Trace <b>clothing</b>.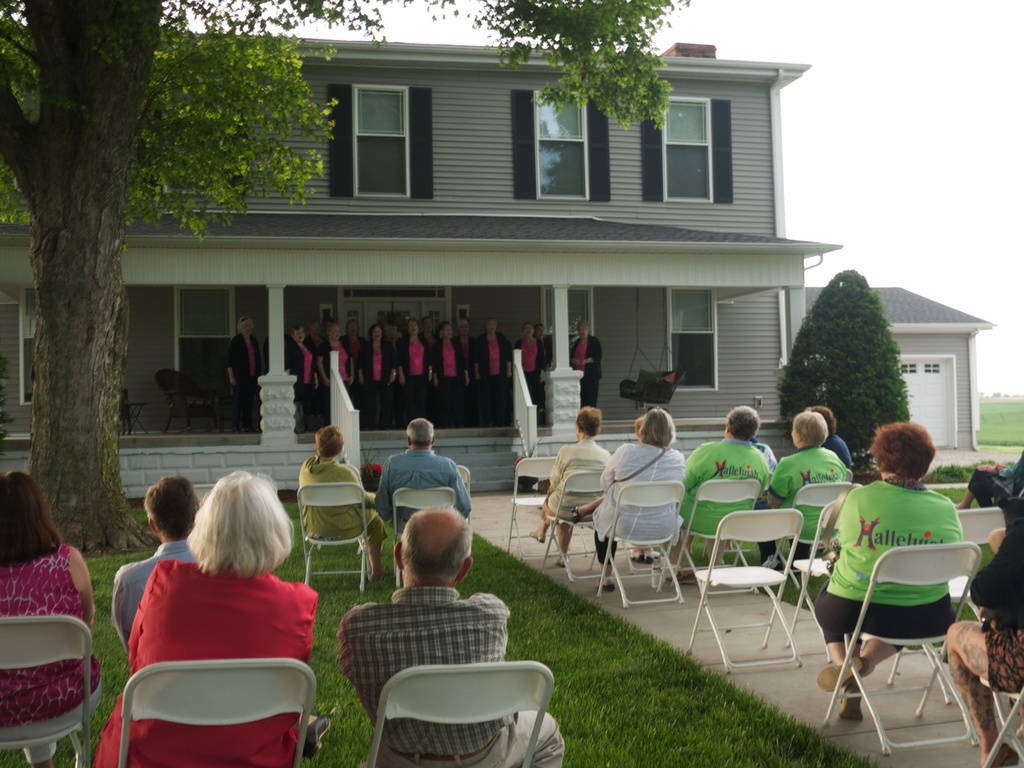
Traced to {"left": 817, "top": 465, "right": 992, "bottom": 701}.
